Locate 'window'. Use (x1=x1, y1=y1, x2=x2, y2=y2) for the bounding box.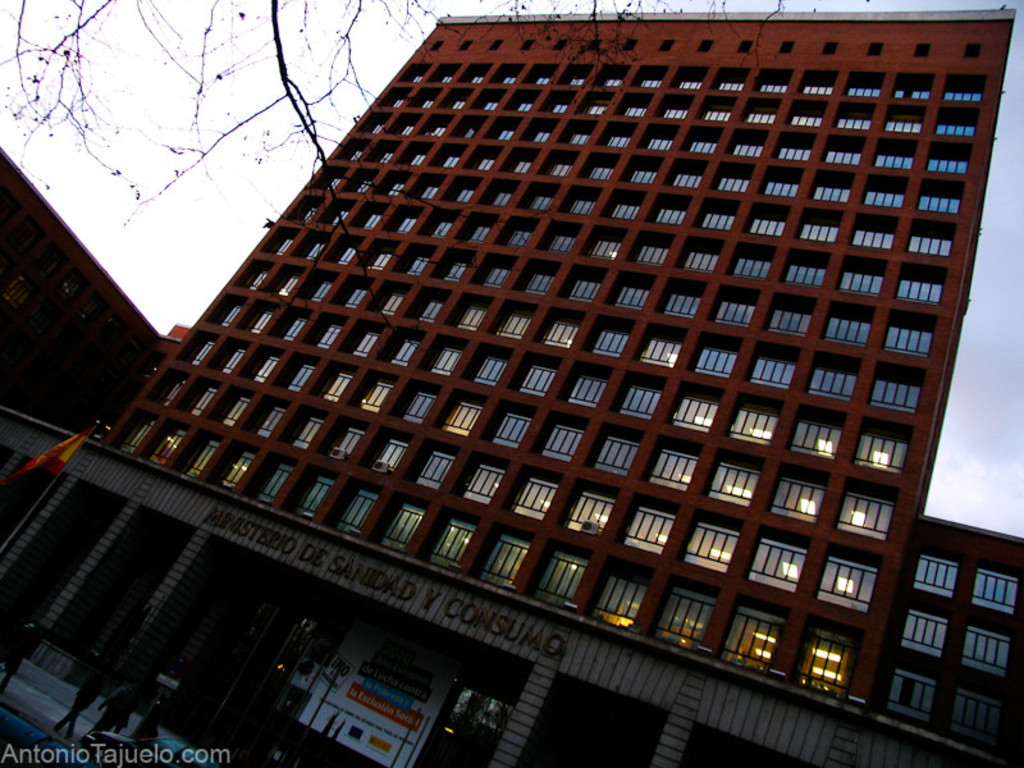
(x1=694, y1=206, x2=736, y2=236).
